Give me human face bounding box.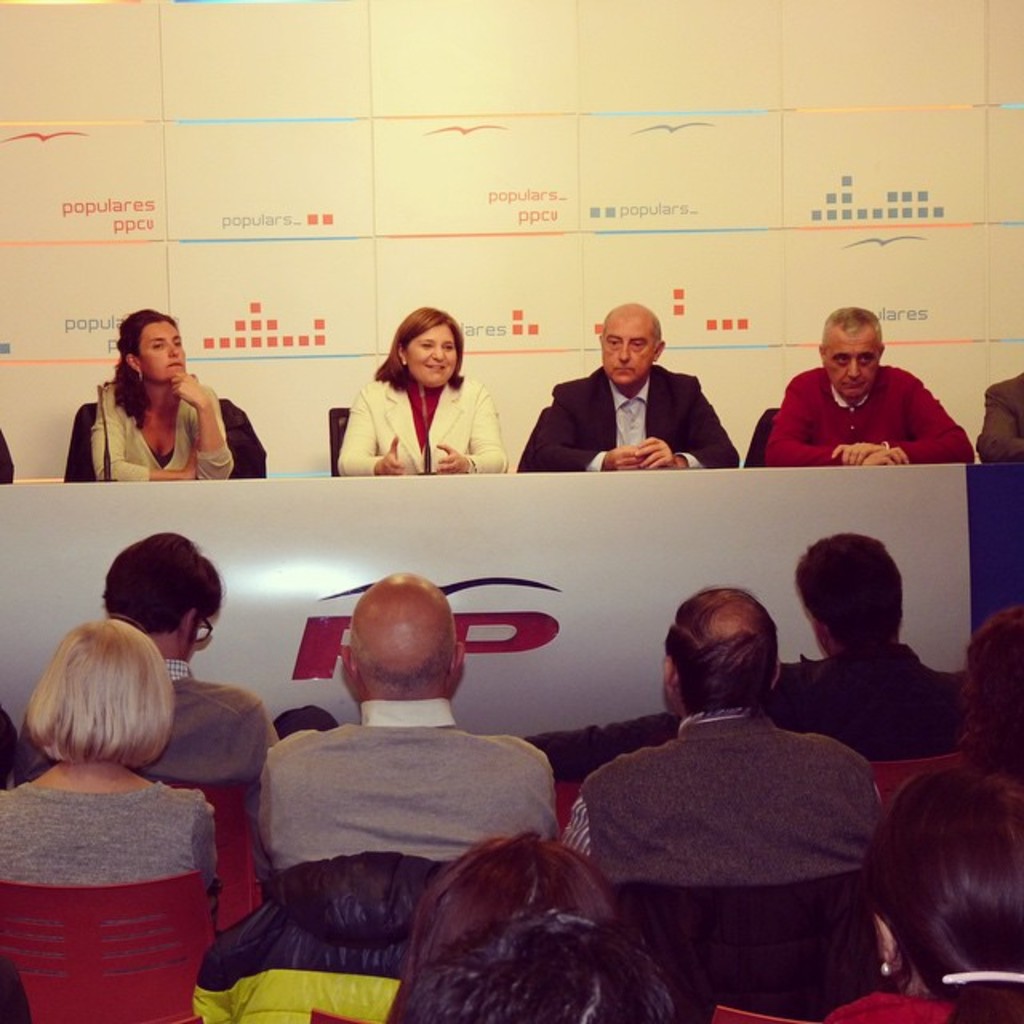
598, 317, 658, 395.
